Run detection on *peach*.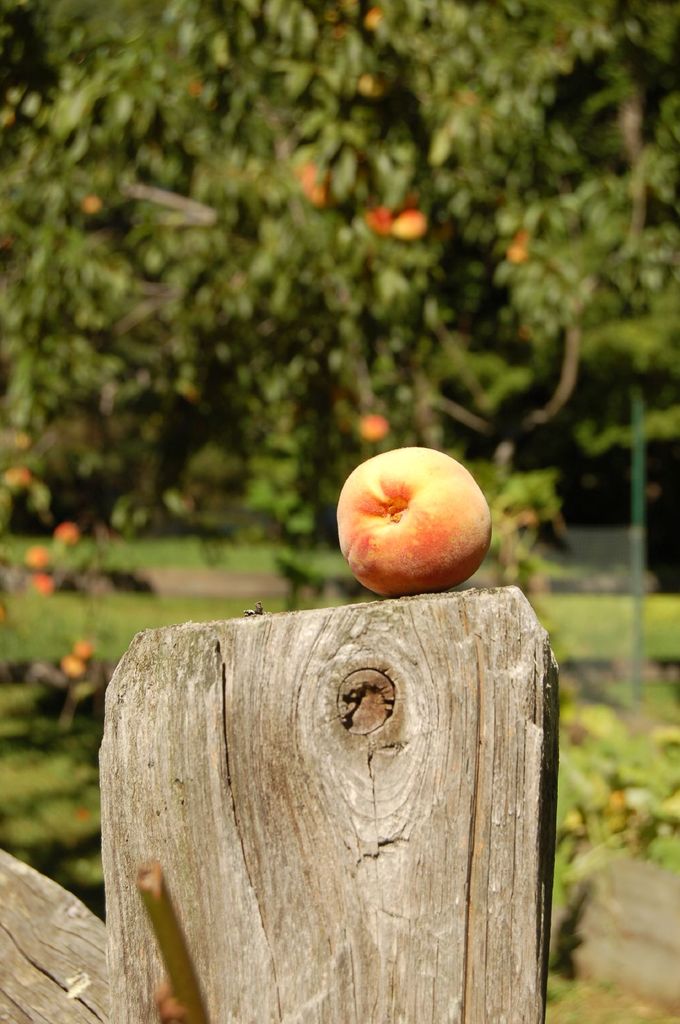
Result: bbox=[54, 520, 83, 548].
